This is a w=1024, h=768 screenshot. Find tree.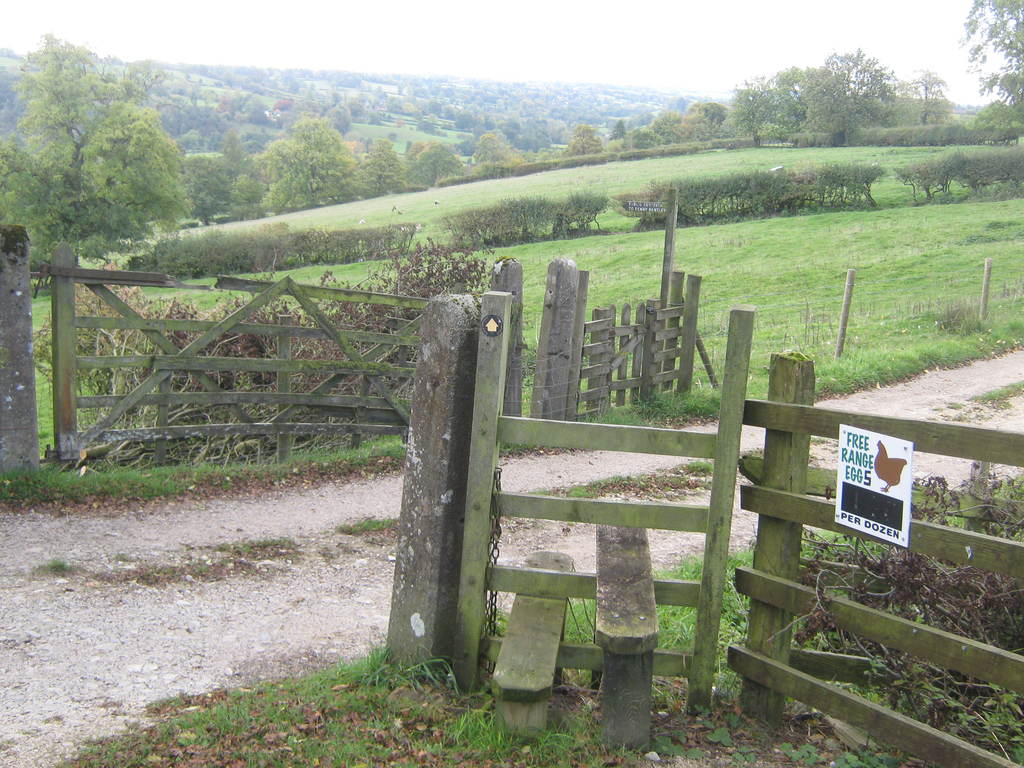
Bounding box: <bbox>465, 125, 527, 180</bbox>.
